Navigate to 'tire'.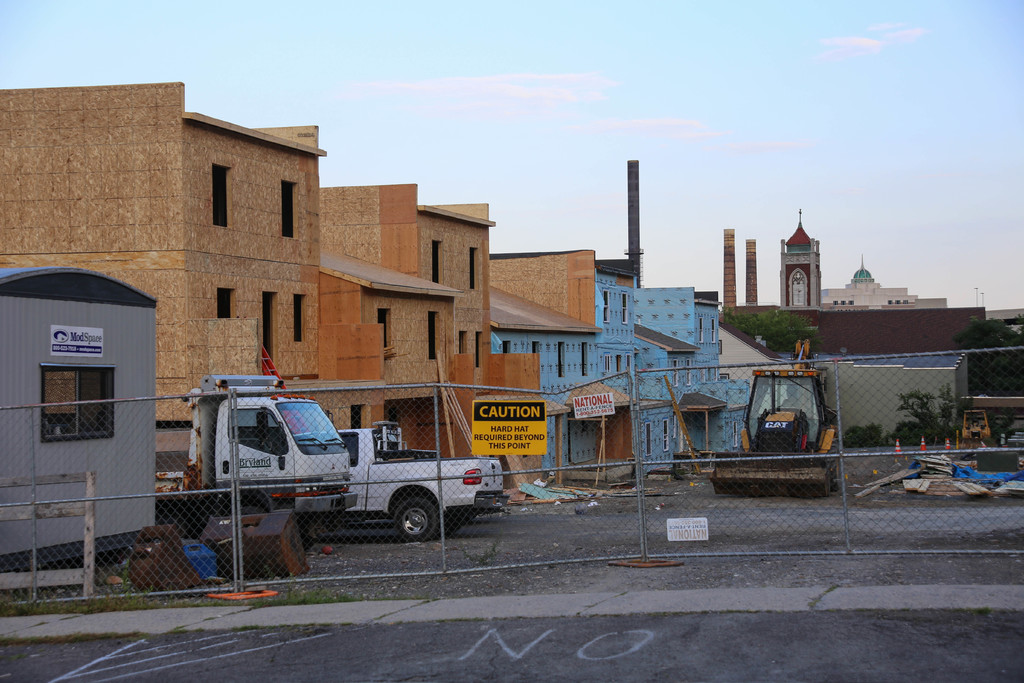
Navigation target: [388, 487, 438, 546].
